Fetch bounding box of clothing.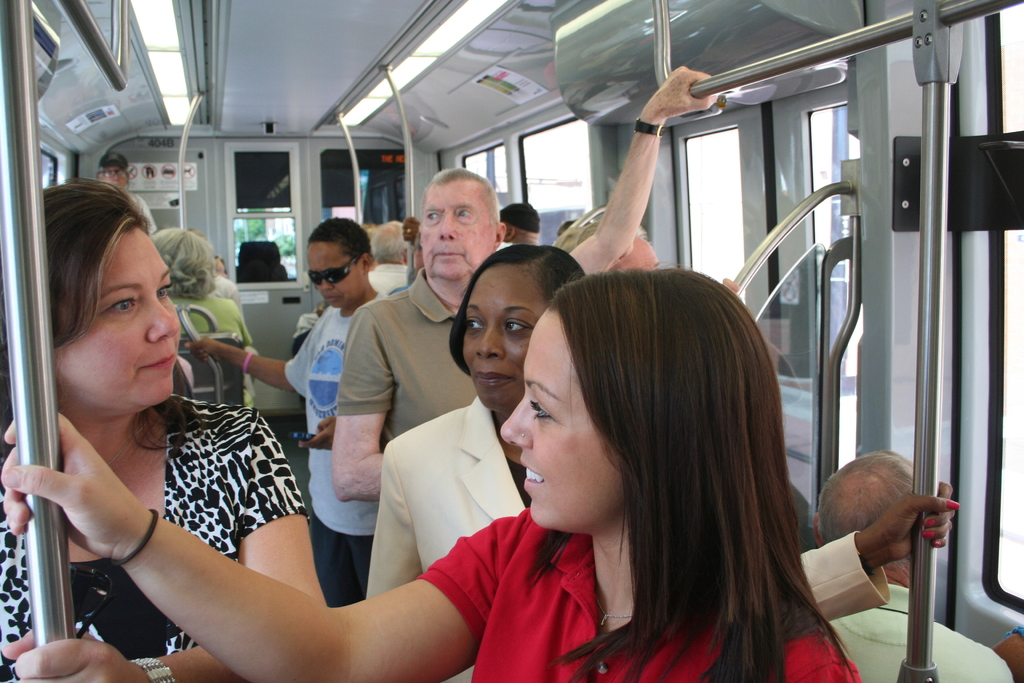
Bbox: [285, 306, 383, 600].
